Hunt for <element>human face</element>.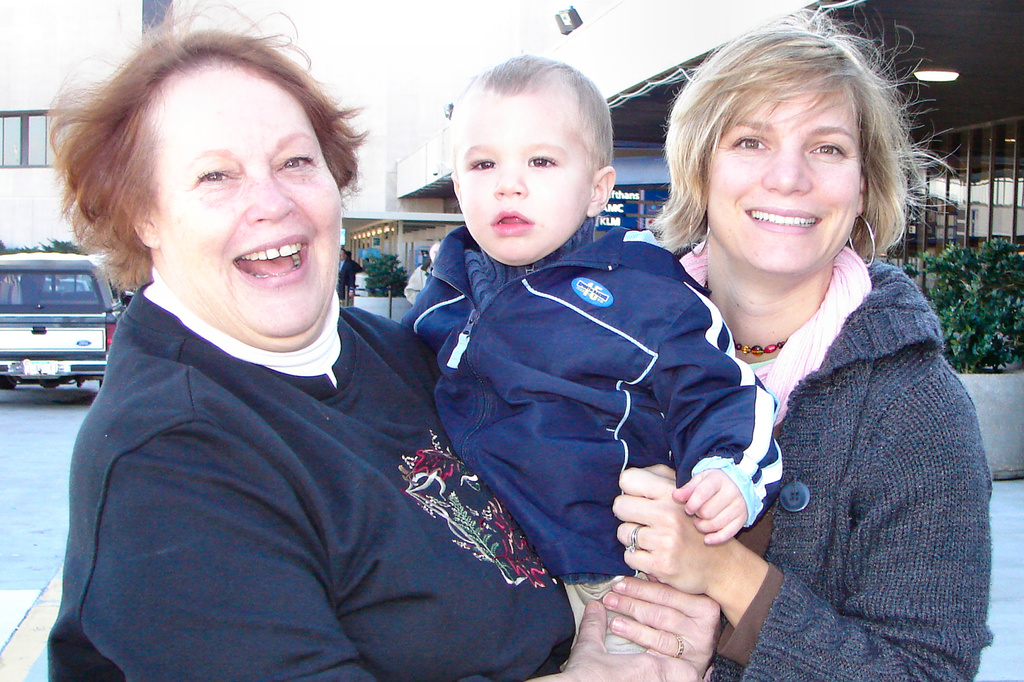
Hunted down at bbox=(706, 77, 860, 270).
